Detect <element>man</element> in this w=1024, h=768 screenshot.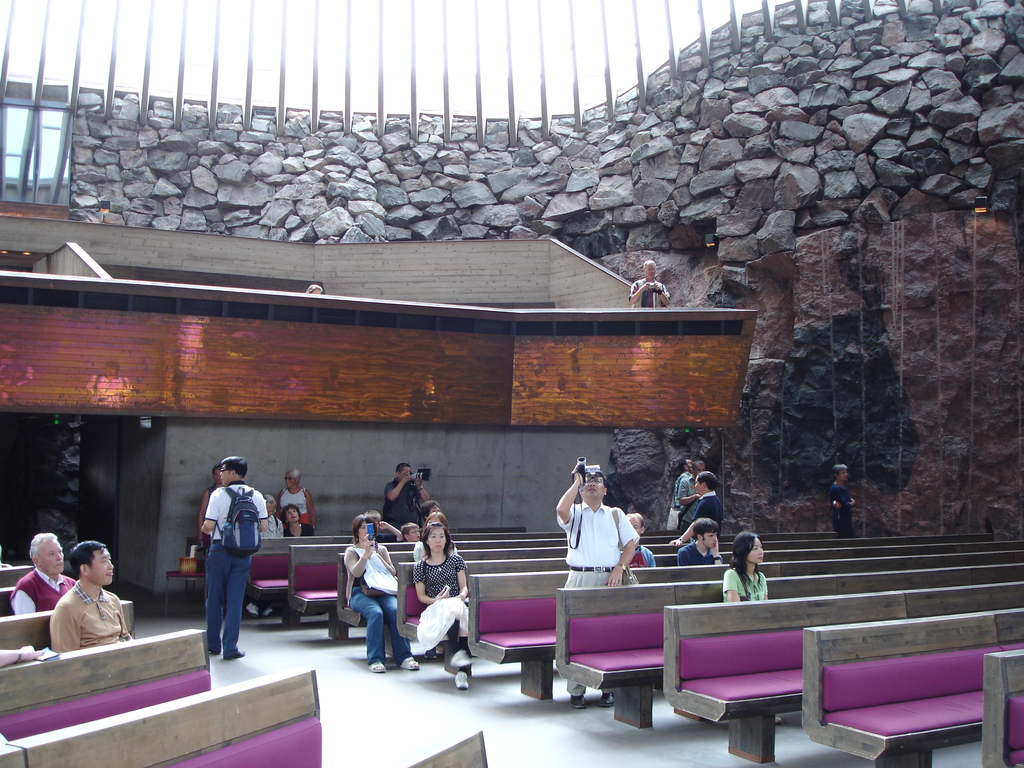
Detection: bbox=[383, 463, 434, 531].
